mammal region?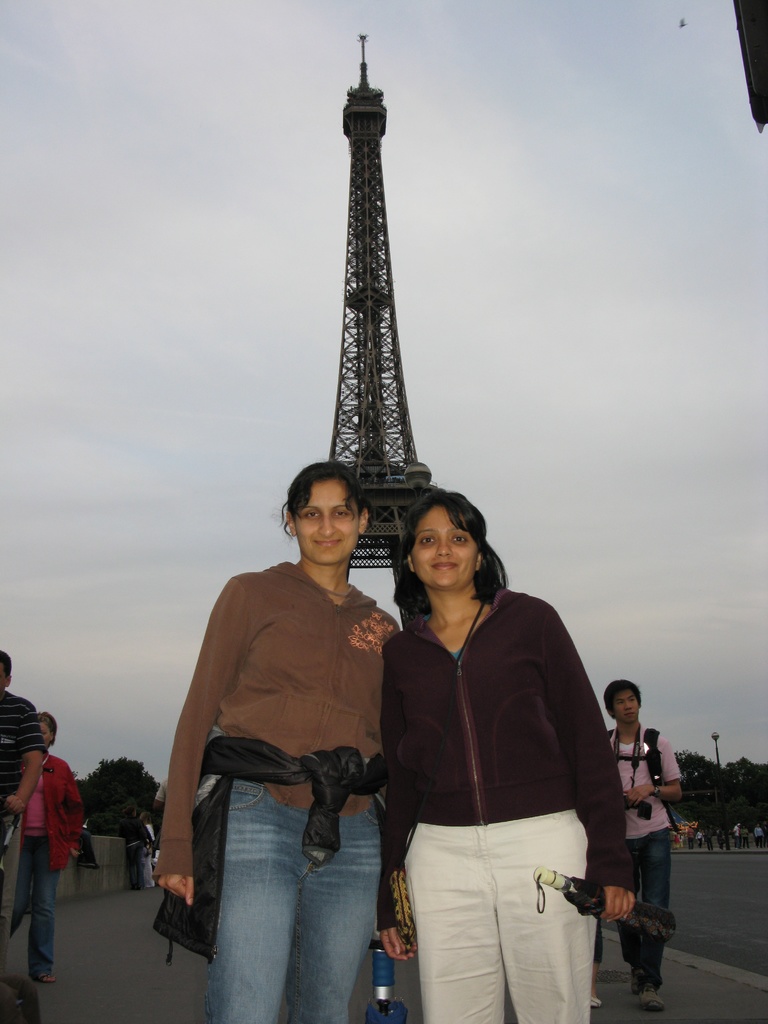
Rect(355, 486, 639, 1000)
